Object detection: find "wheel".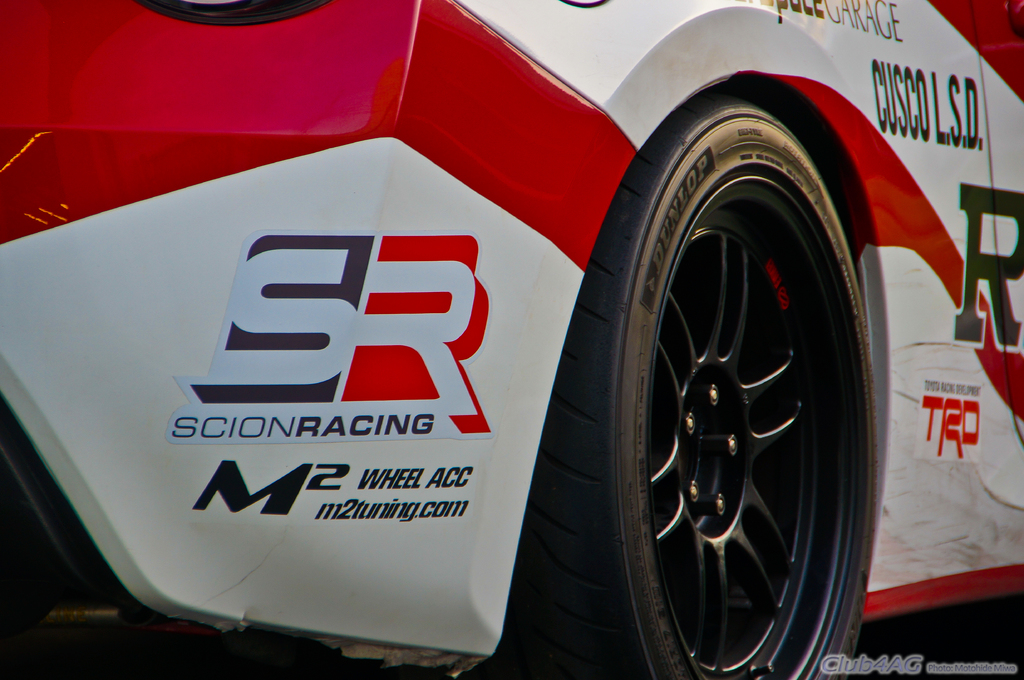
[x1=594, y1=88, x2=886, y2=679].
